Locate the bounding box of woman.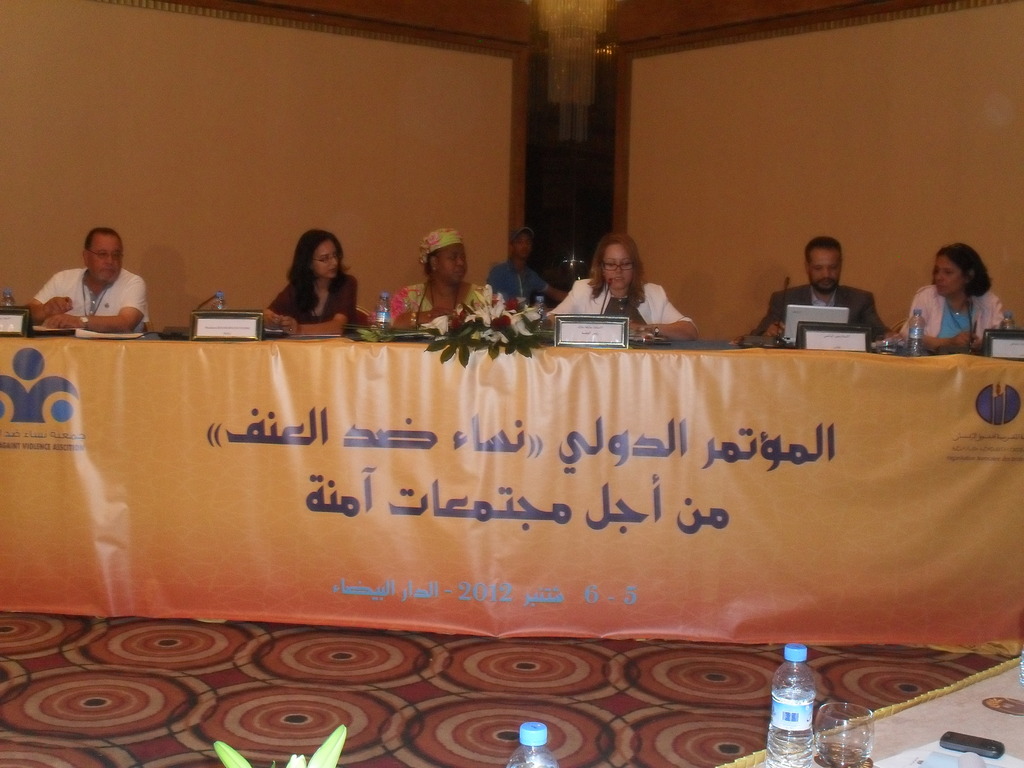
Bounding box: bbox=[389, 228, 496, 328].
